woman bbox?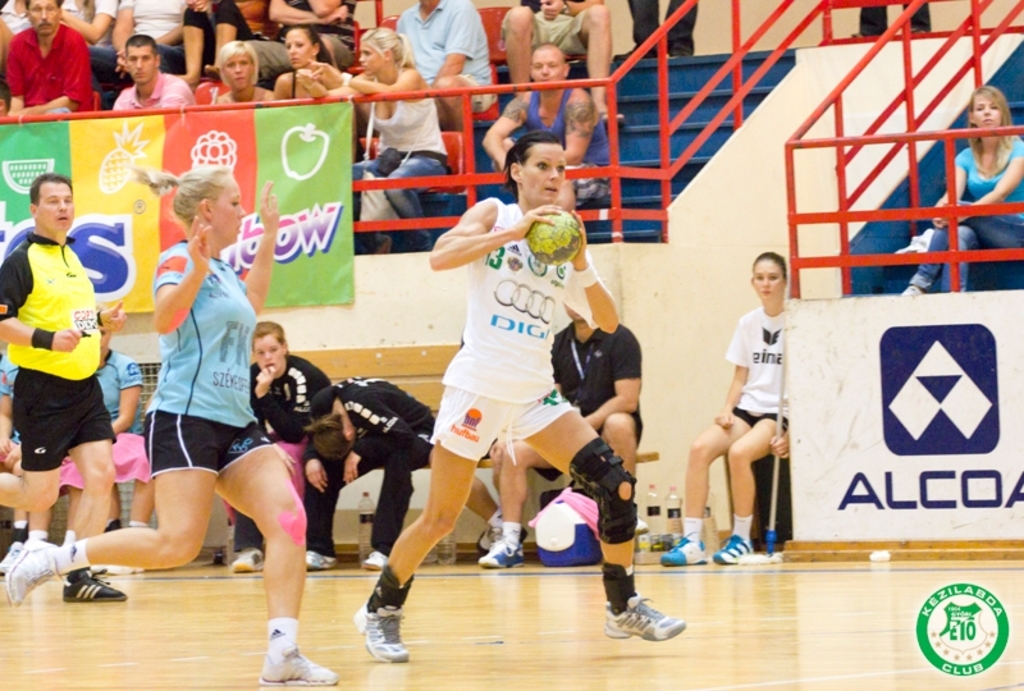
<box>353,131,684,662</box>
